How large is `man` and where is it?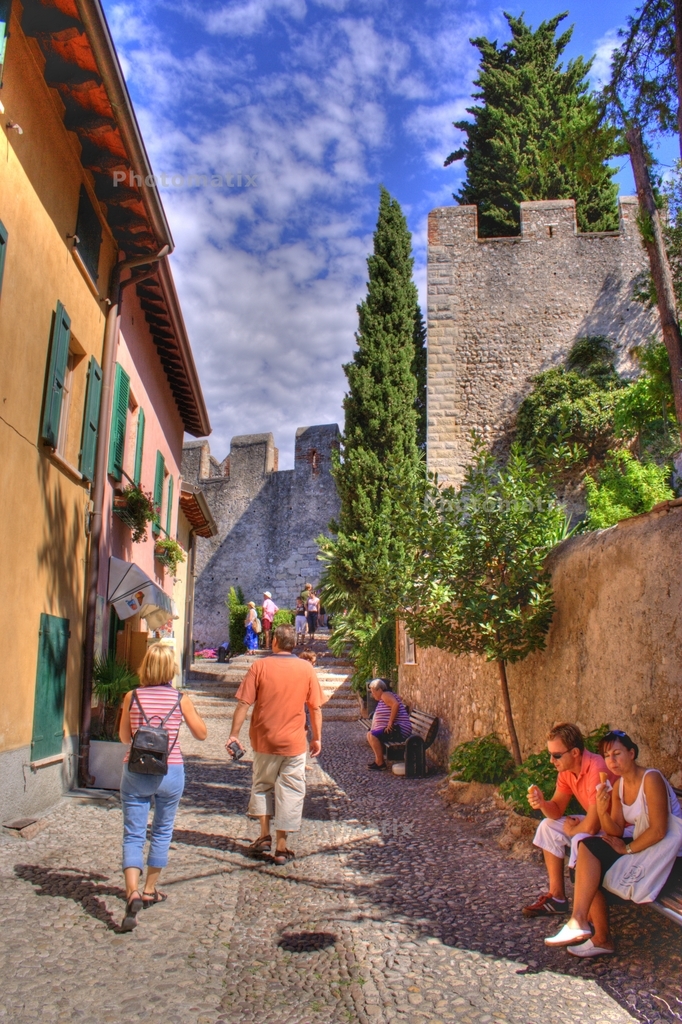
Bounding box: <bbox>254, 587, 282, 647</bbox>.
